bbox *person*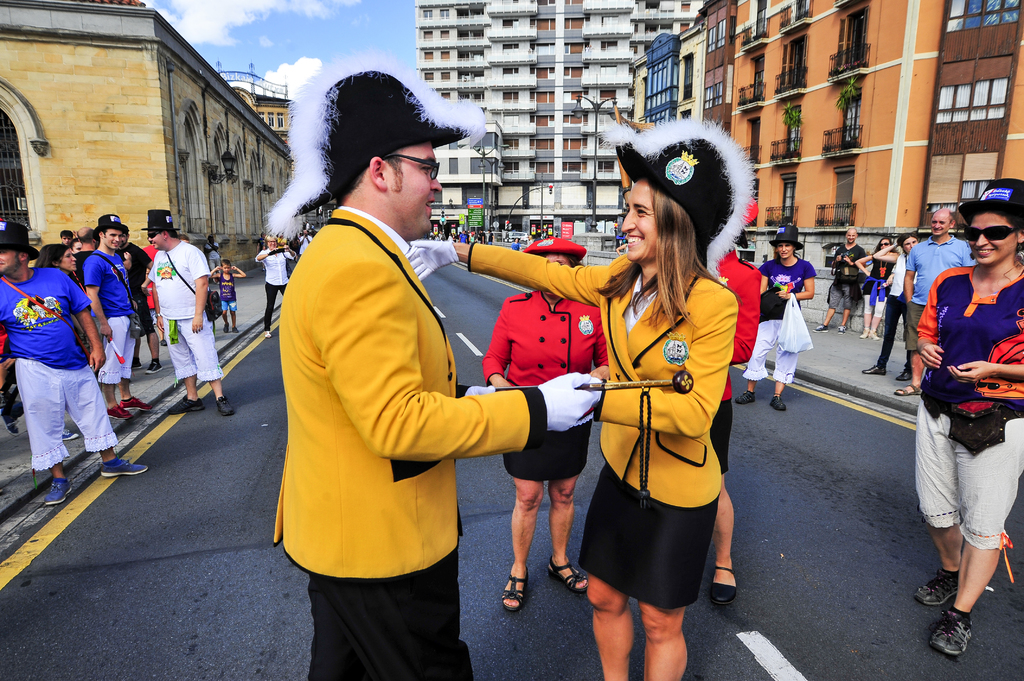
bbox=[257, 51, 607, 680]
